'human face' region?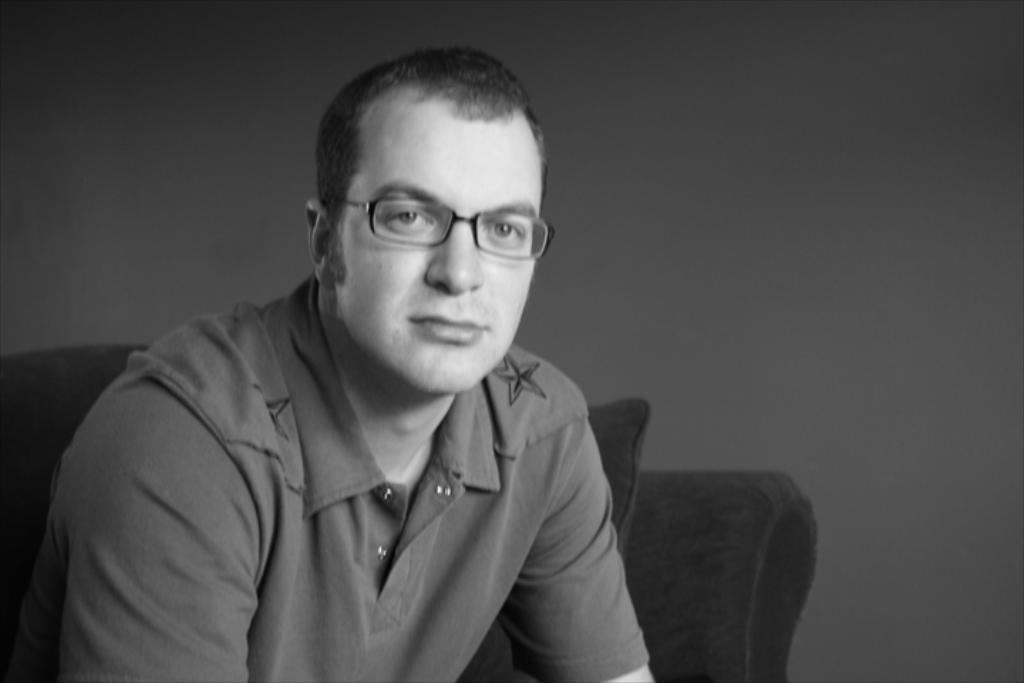
BBox(334, 107, 535, 391)
